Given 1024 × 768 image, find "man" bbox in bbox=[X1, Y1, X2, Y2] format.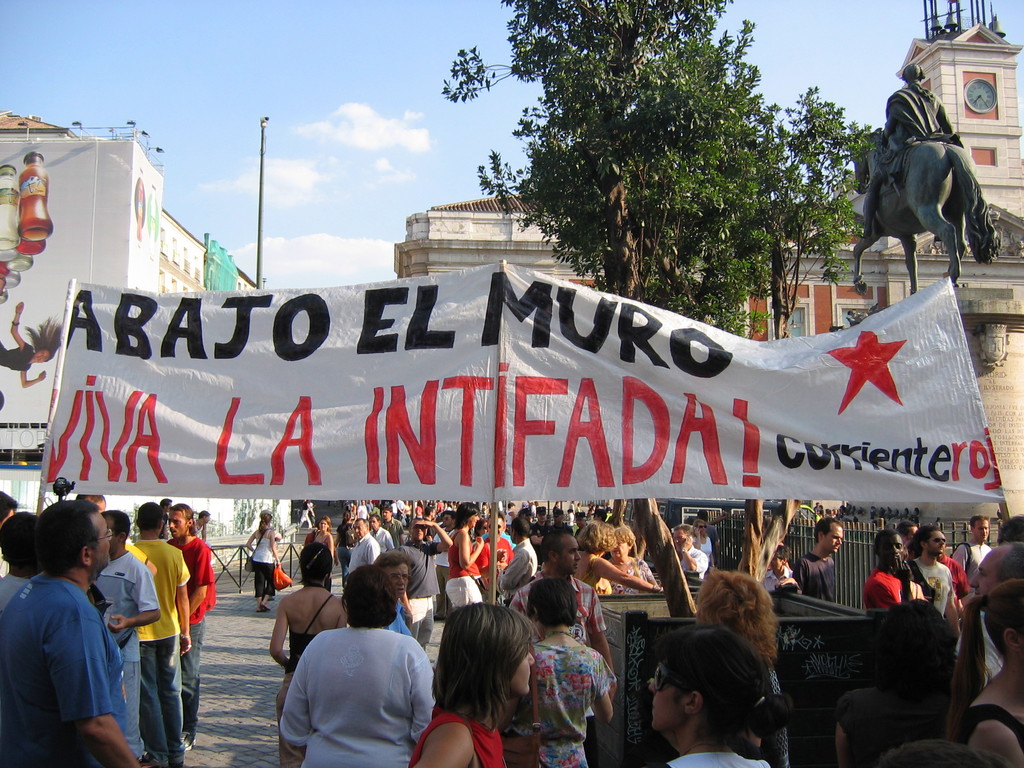
bbox=[397, 516, 454, 651].
